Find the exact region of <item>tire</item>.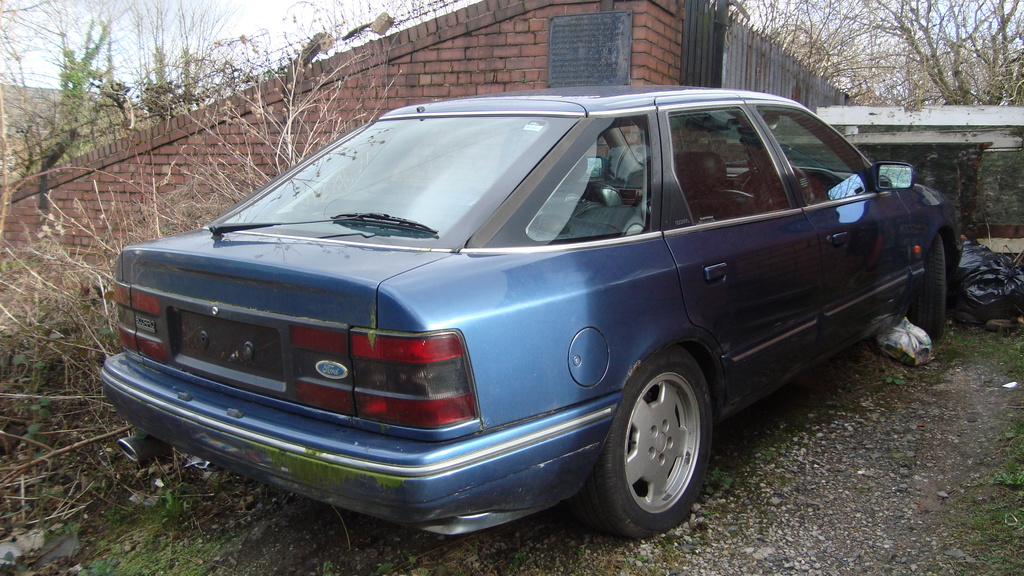
Exact region: 566/341/716/545.
